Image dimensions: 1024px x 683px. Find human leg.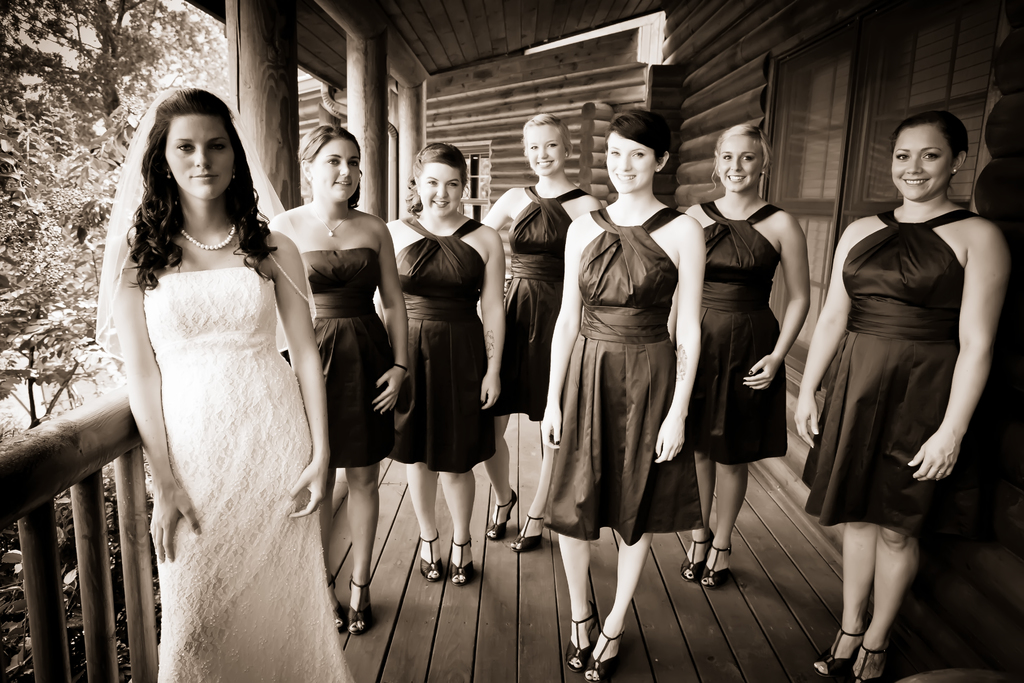
(left=580, top=353, right=677, bottom=682).
